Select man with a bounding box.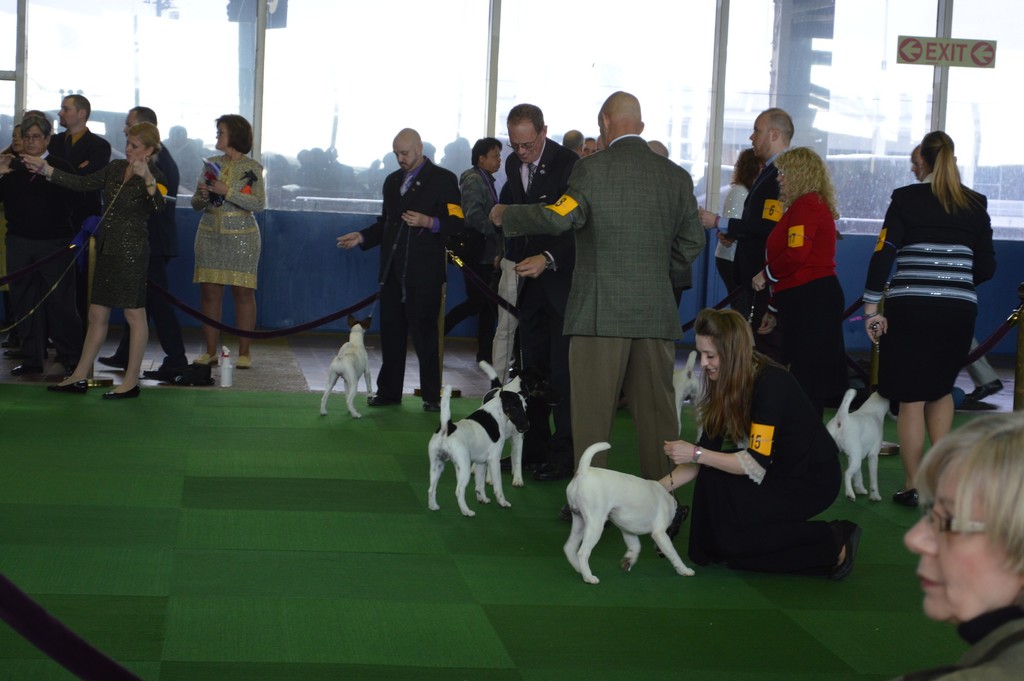
{"x1": 489, "y1": 83, "x2": 702, "y2": 523}.
